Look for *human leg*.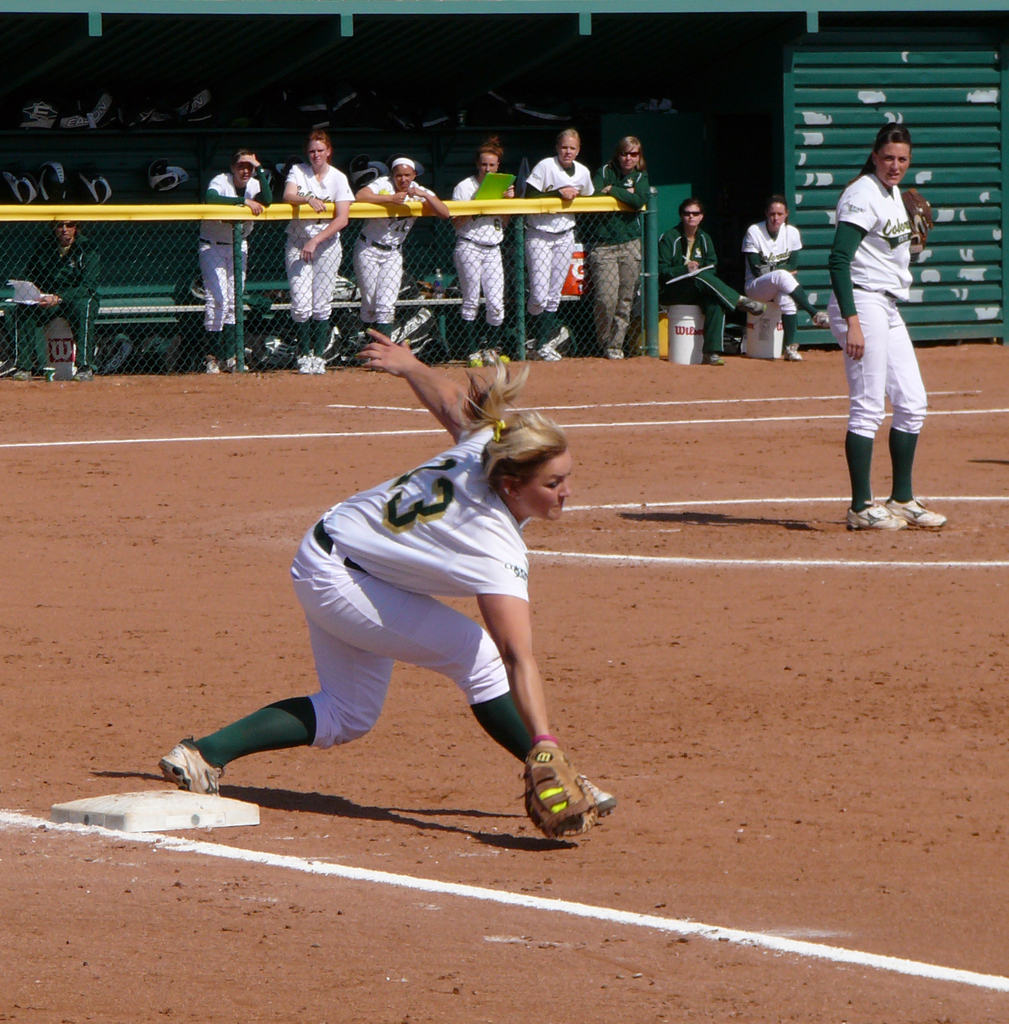
Found: Rect(749, 273, 826, 328).
